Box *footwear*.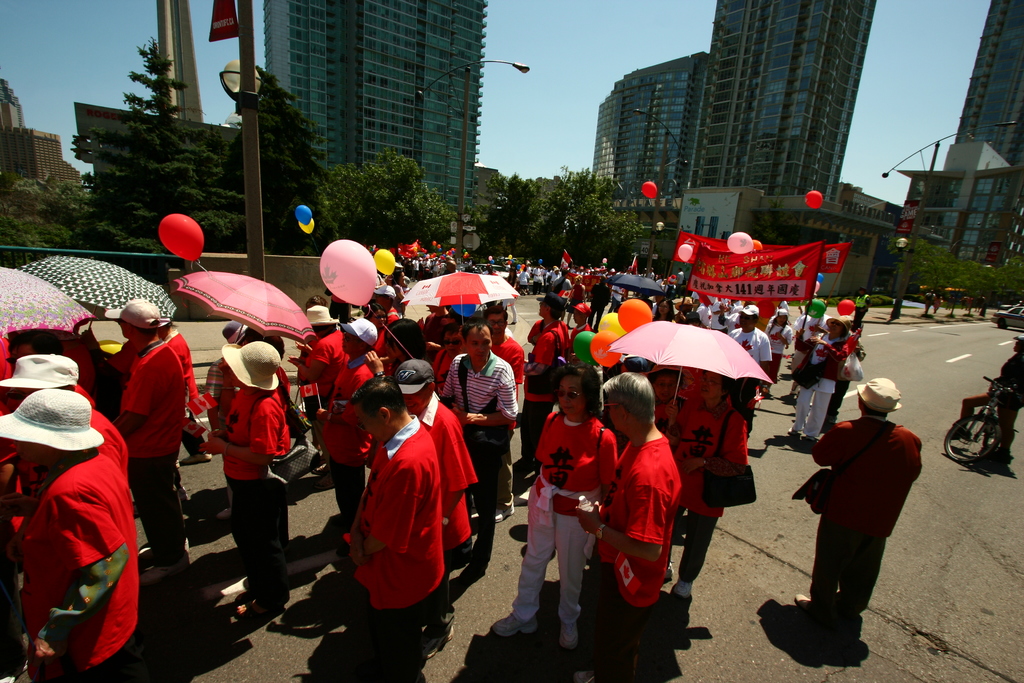
[x1=953, y1=425, x2=970, y2=440].
